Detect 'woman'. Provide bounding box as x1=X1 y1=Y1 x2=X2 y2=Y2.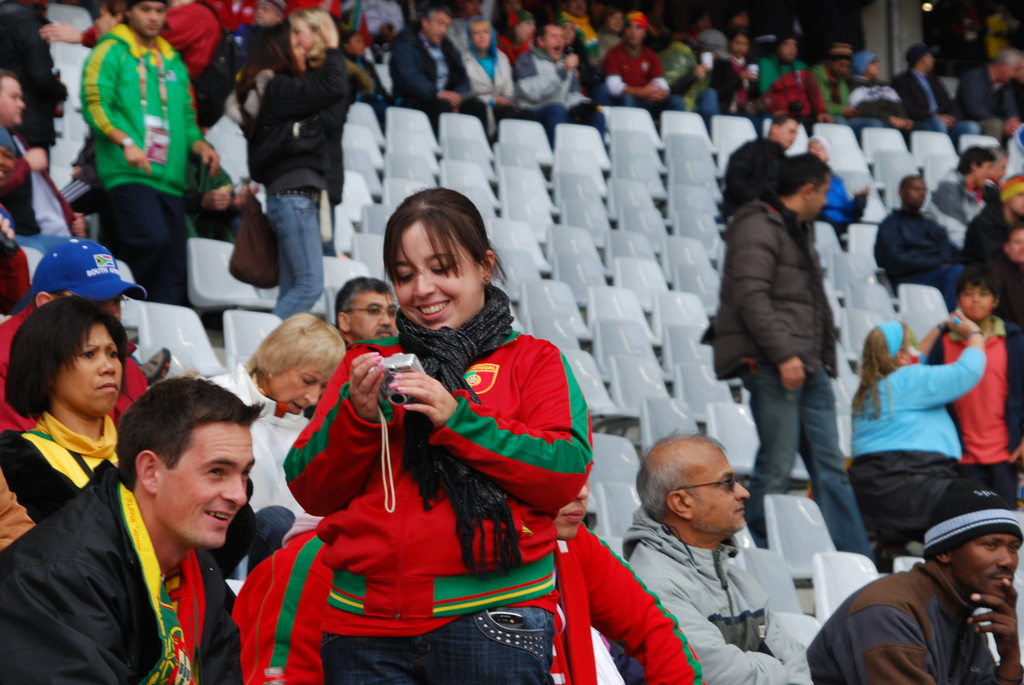
x1=456 y1=10 x2=521 y2=129.
